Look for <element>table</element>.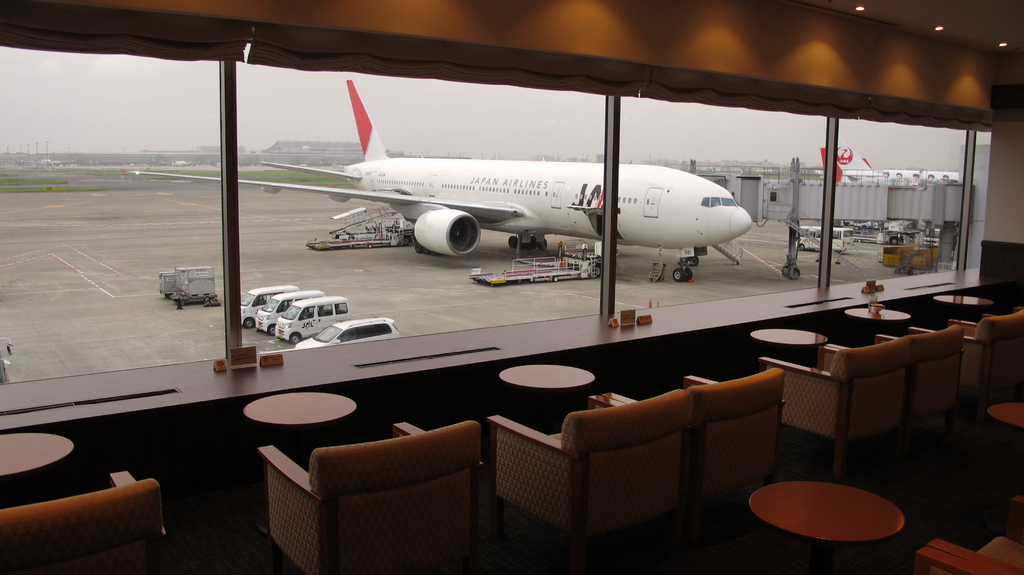
Found: [735, 456, 922, 556].
